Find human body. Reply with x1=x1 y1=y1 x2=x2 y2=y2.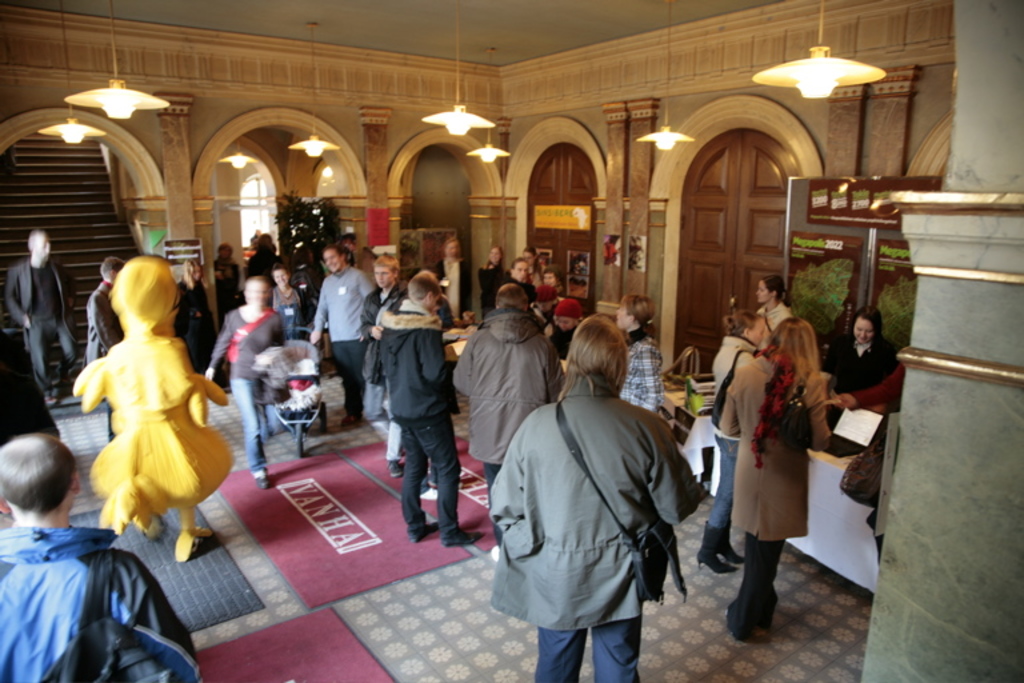
x1=483 y1=390 x2=704 y2=682.
